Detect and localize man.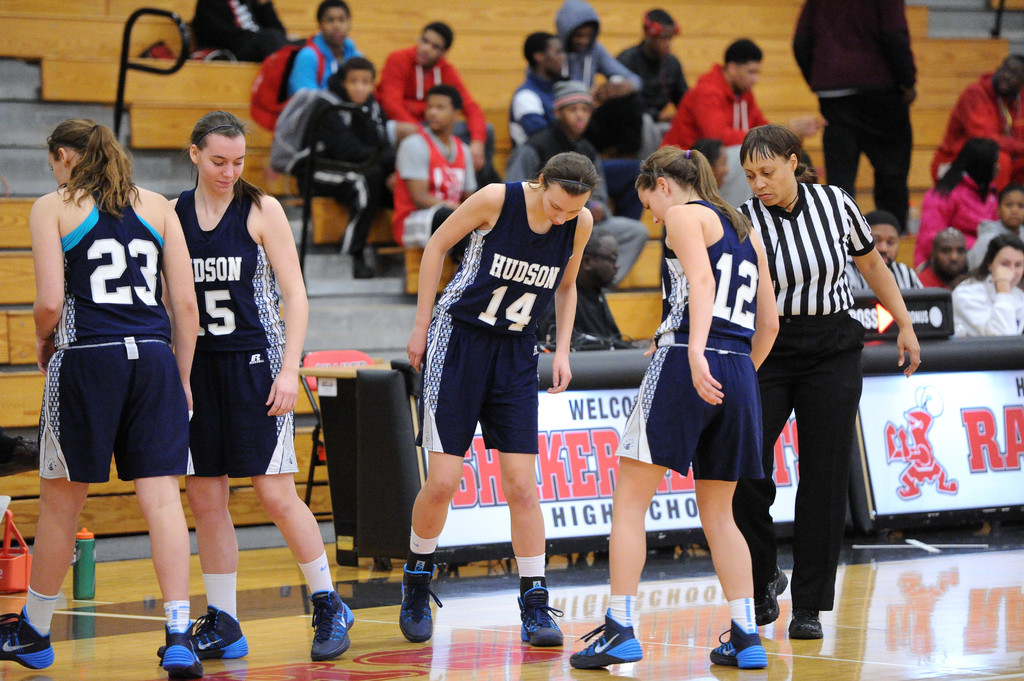
Localized at select_region(917, 225, 973, 288).
